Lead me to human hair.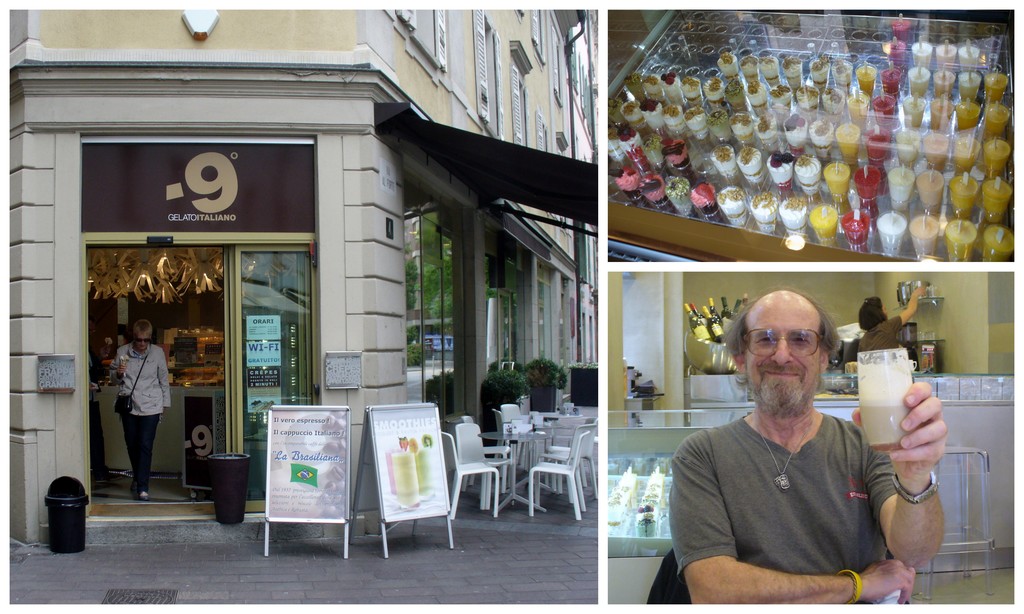
Lead to left=857, top=295, right=888, bottom=331.
